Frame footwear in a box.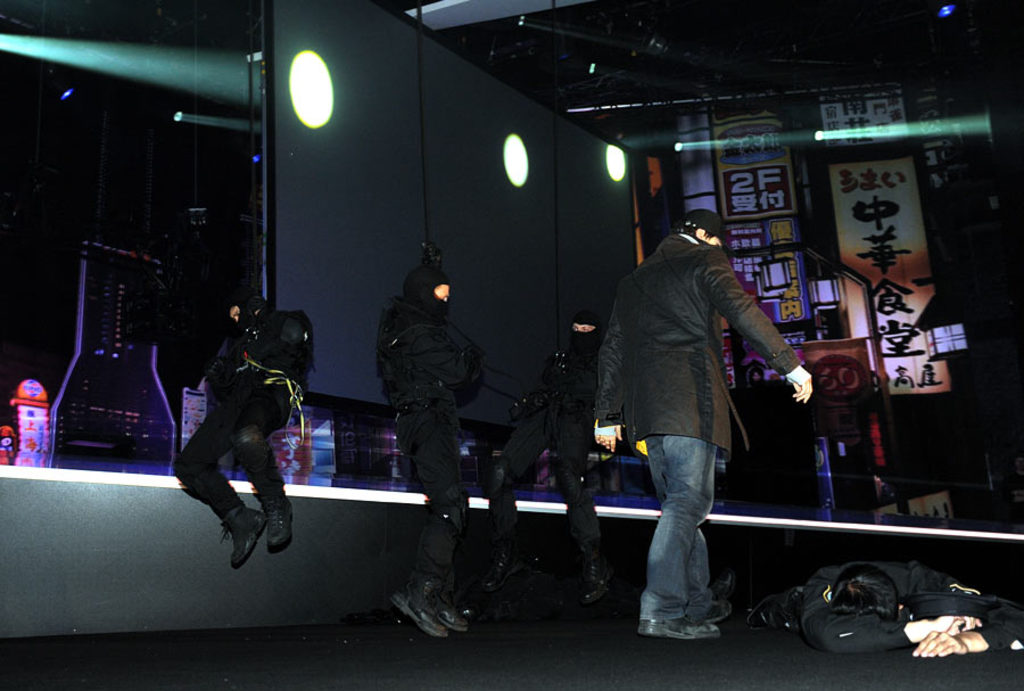
251, 484, 292, 552.
